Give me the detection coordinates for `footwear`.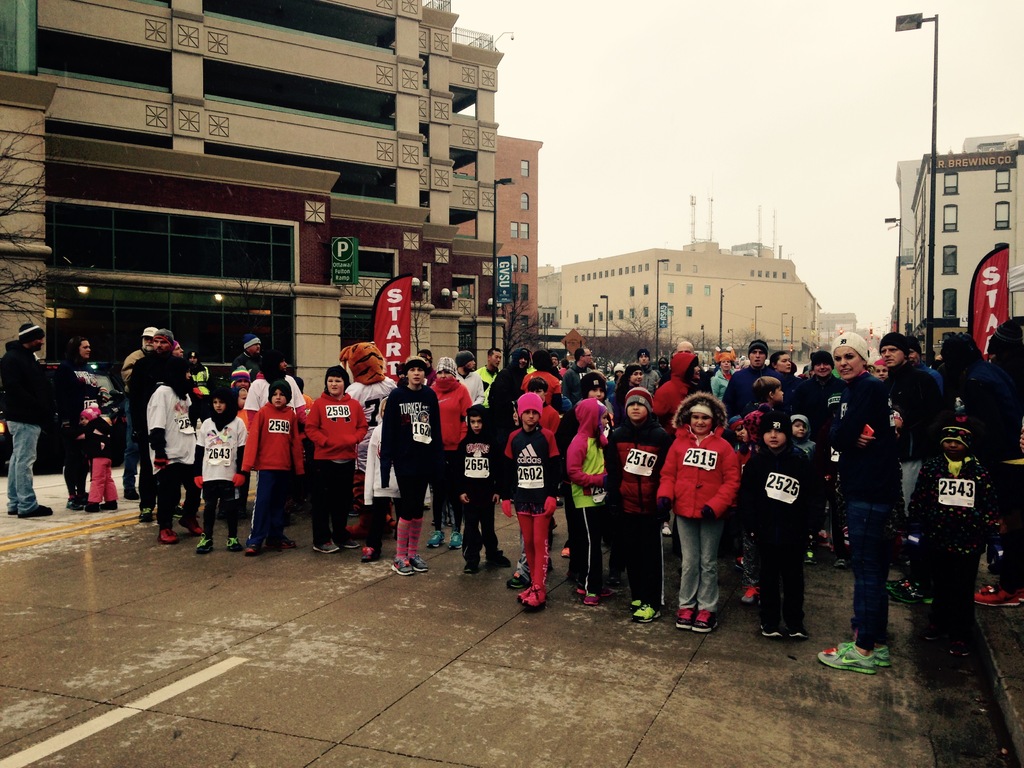
244 532 264 555.
